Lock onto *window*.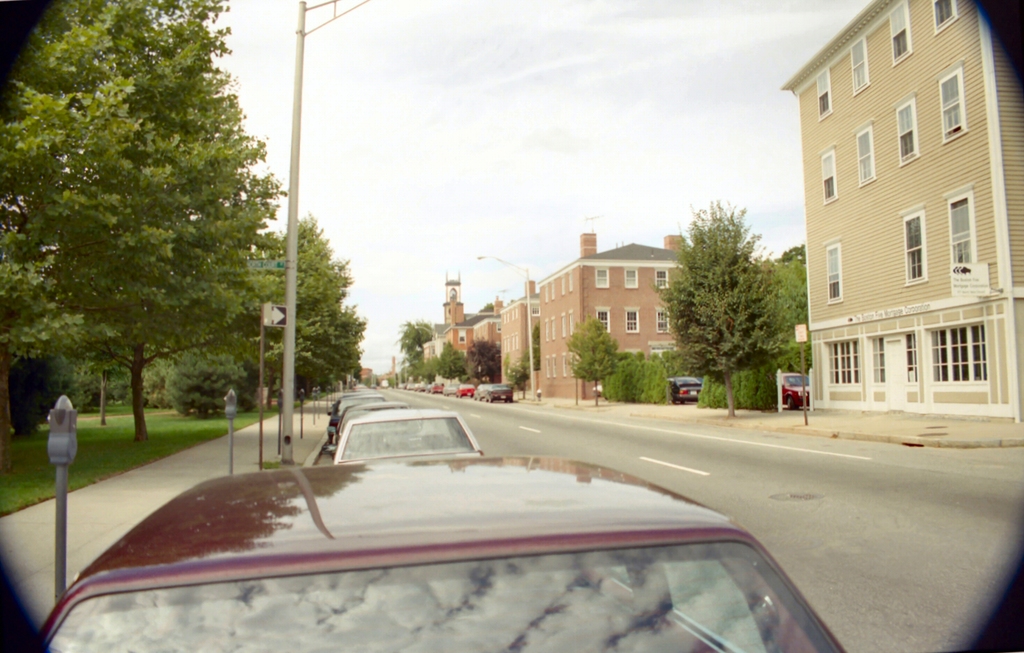
Locked: <bbox>550, 279, 557, 302</bbox>.
